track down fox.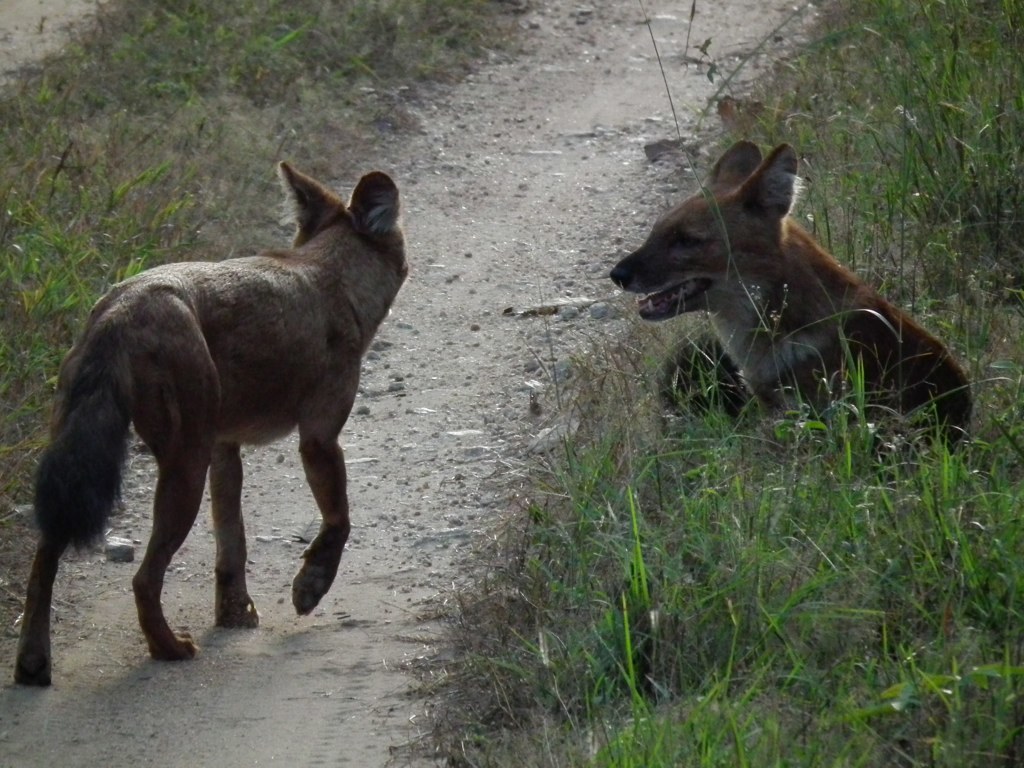
Tracked to region(8, 158, 410, 688).
